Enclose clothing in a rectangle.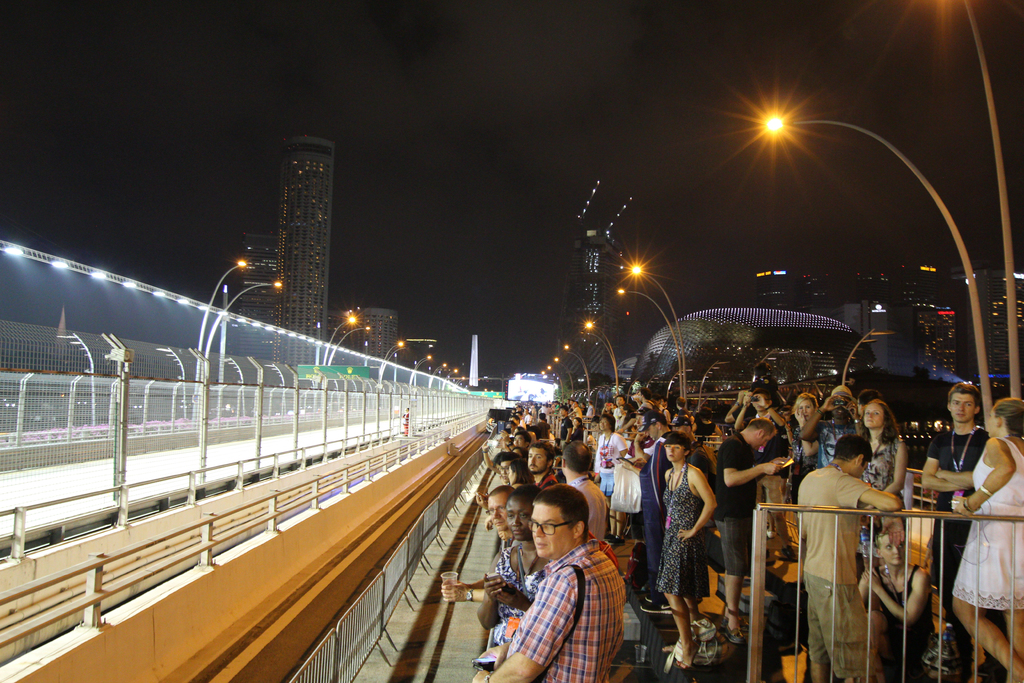
pyautogui.locateOnScreen(721, 429, 764, 516).
